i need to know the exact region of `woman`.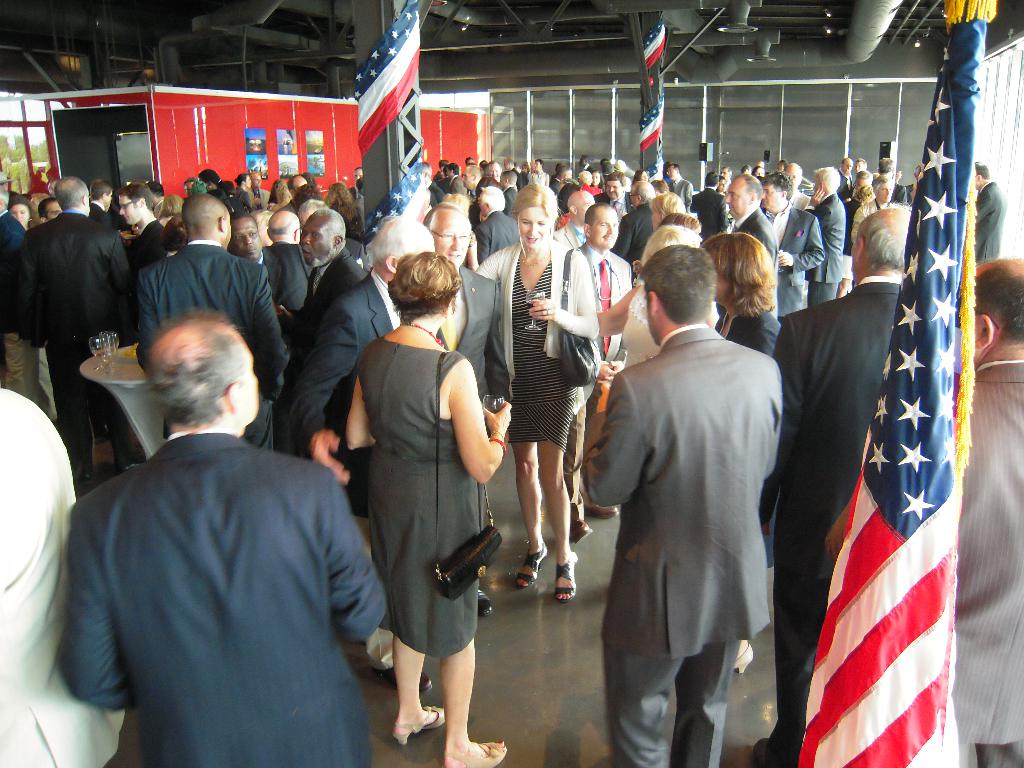
Region: <region>472, 180, 603, 604</region>.
